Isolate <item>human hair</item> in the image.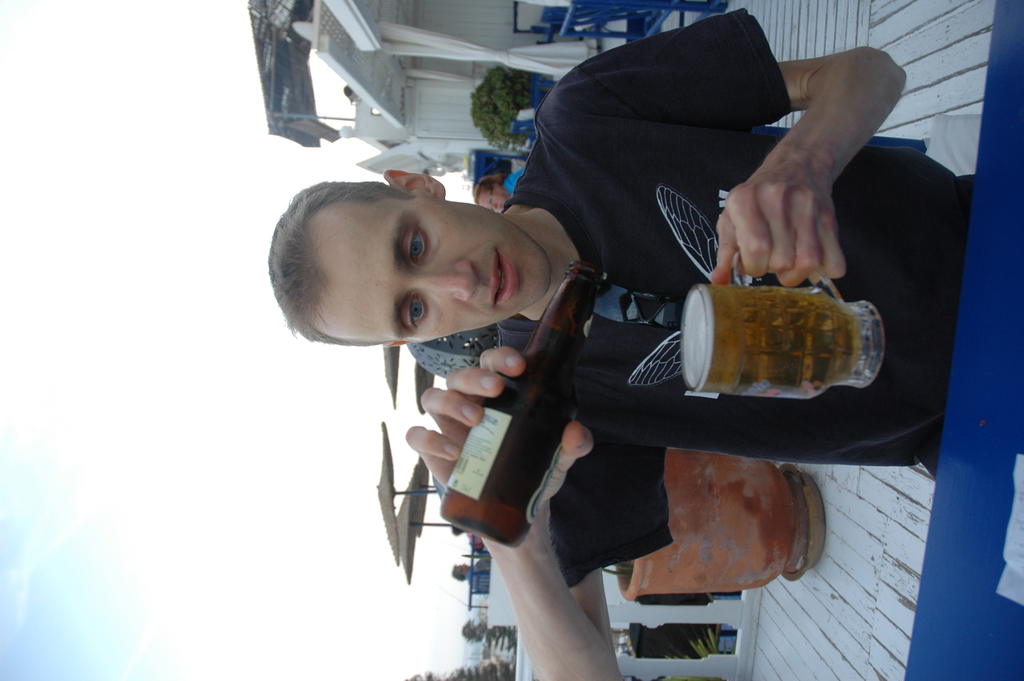
Isolated region: [470, 176, 505, 203].
